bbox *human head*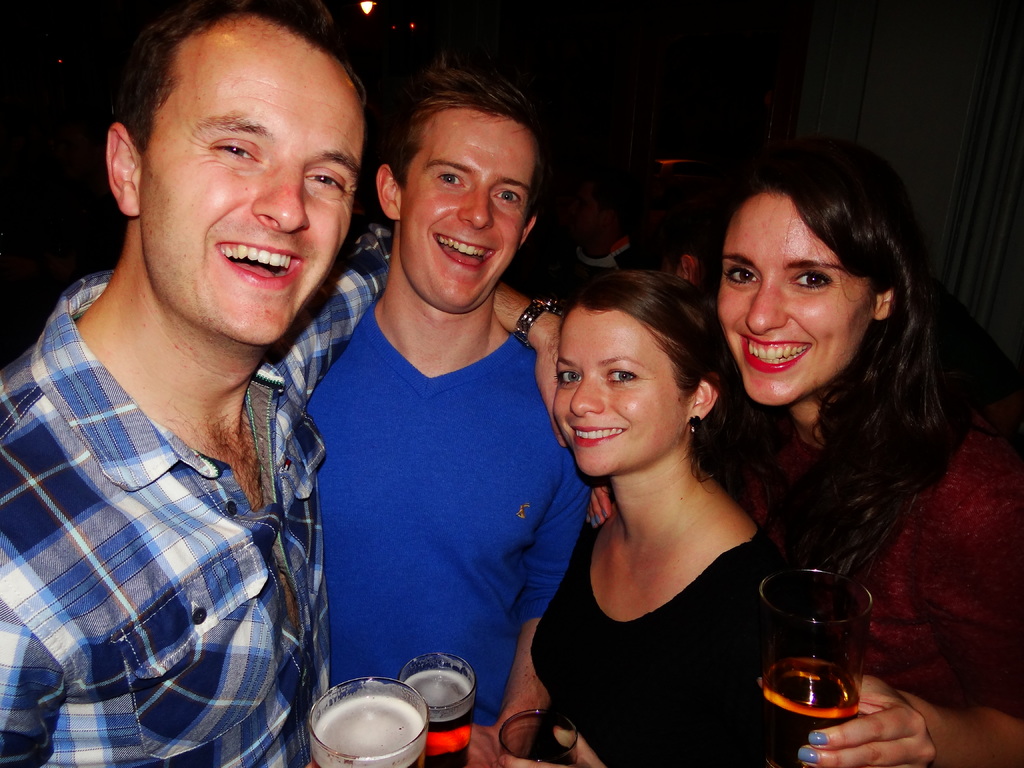
(707,151,917,380)
